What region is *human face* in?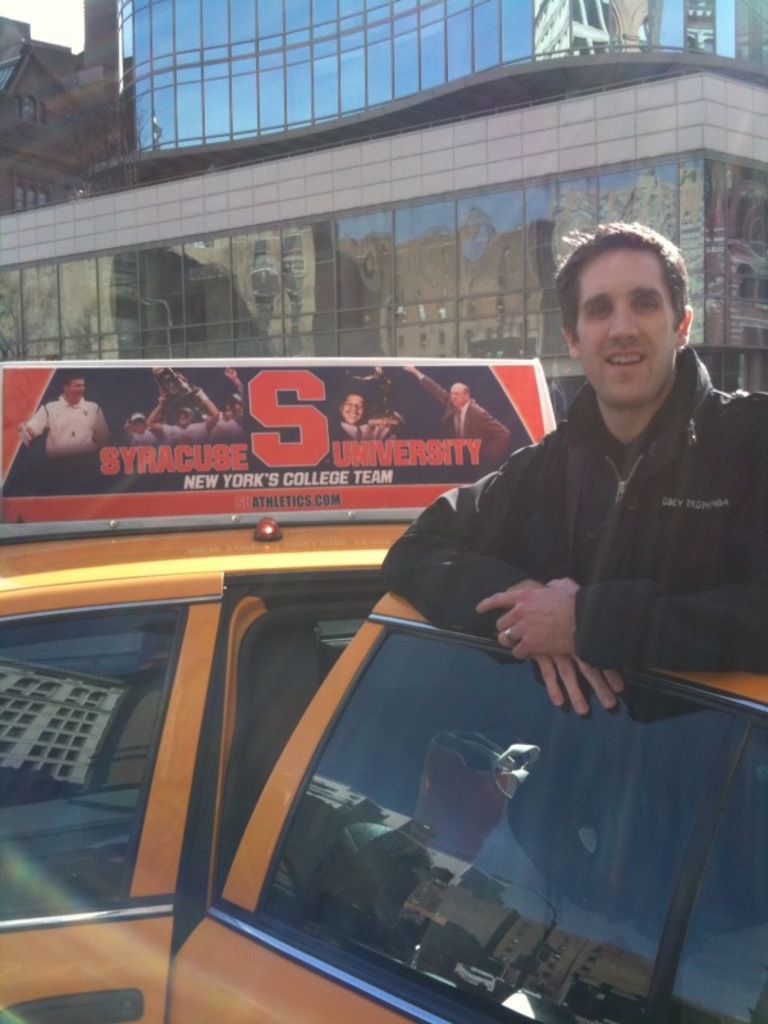
region(581, 248, 680, 408).
